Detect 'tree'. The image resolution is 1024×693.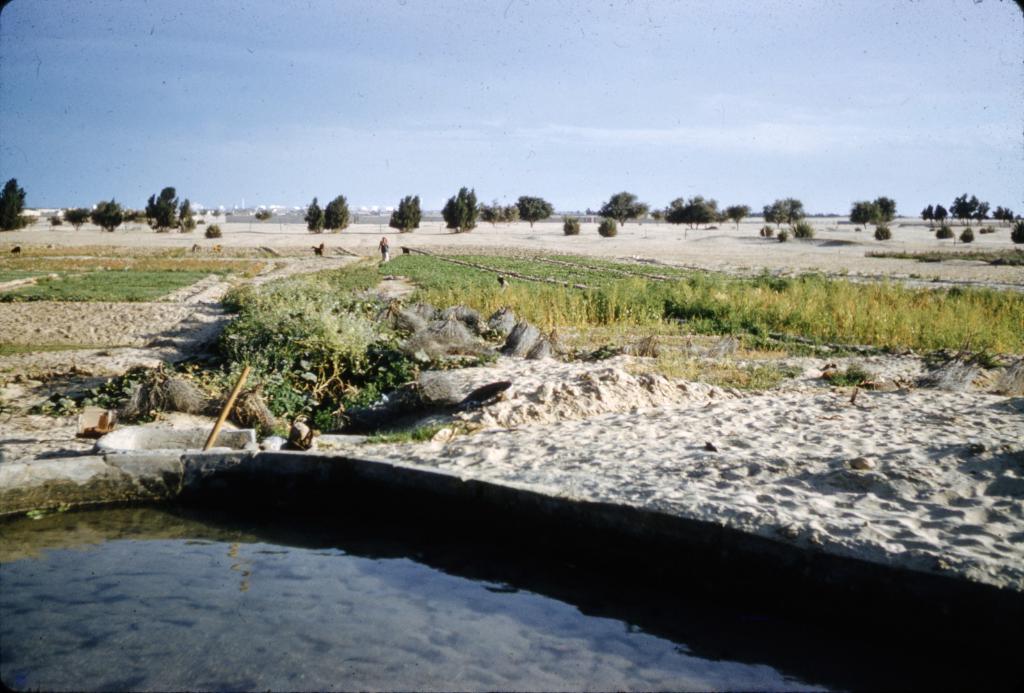
select_region(0, 179, 27, 232).
